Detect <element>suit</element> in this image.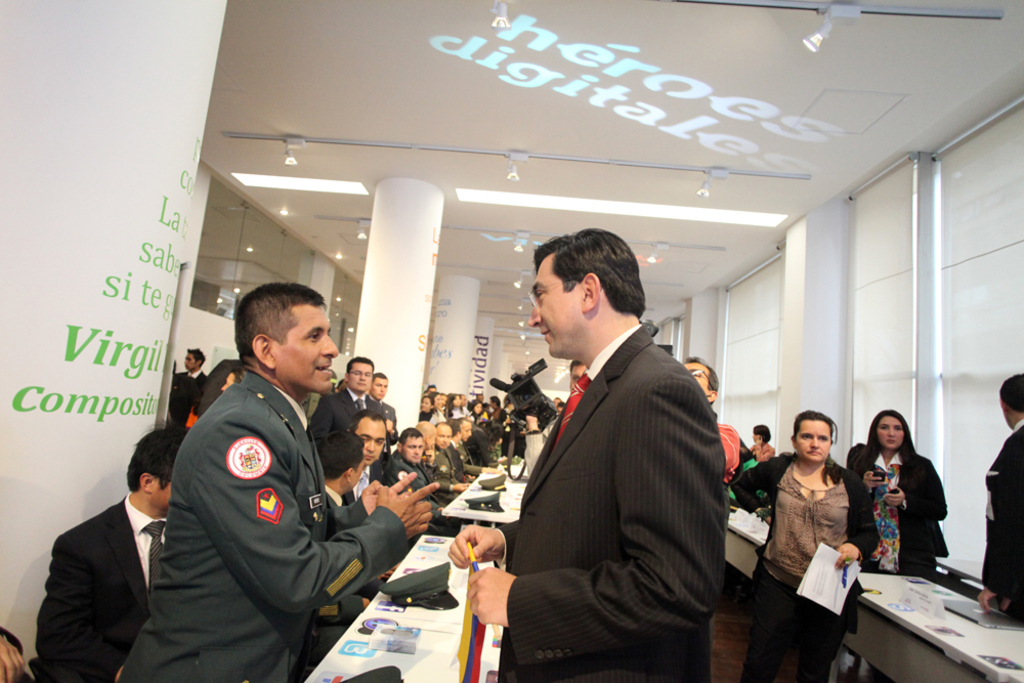
Detection: 387, 446, 438, 522.
